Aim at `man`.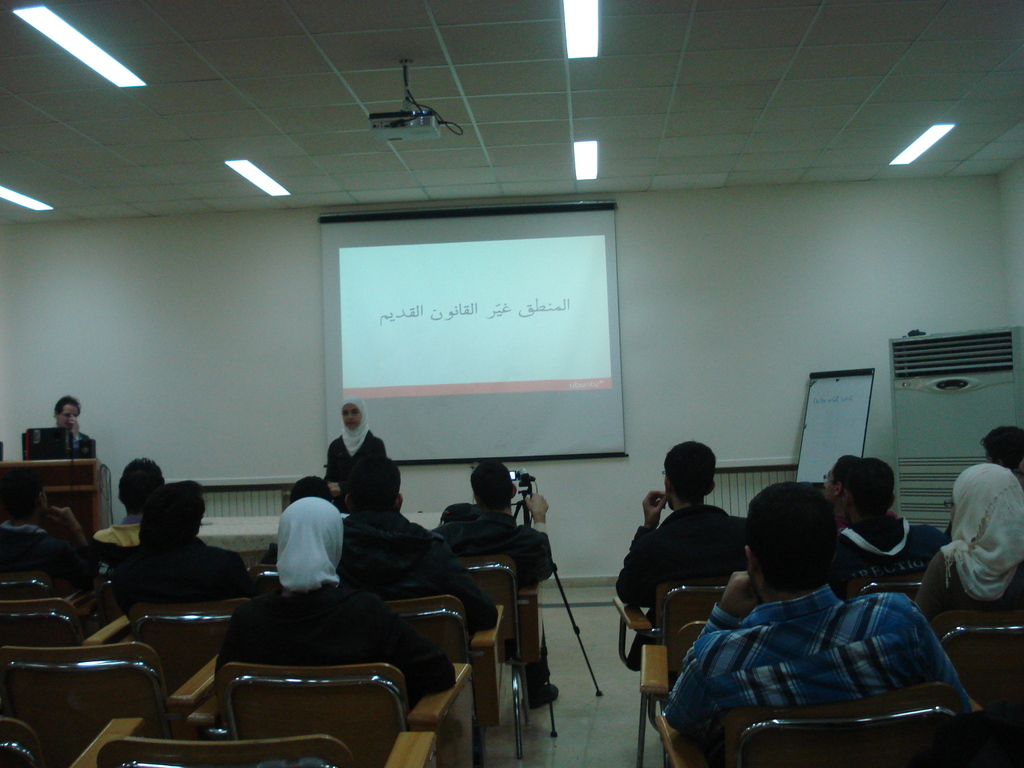
Aimed at (left=328, top=444, right=508, bottom=648).
